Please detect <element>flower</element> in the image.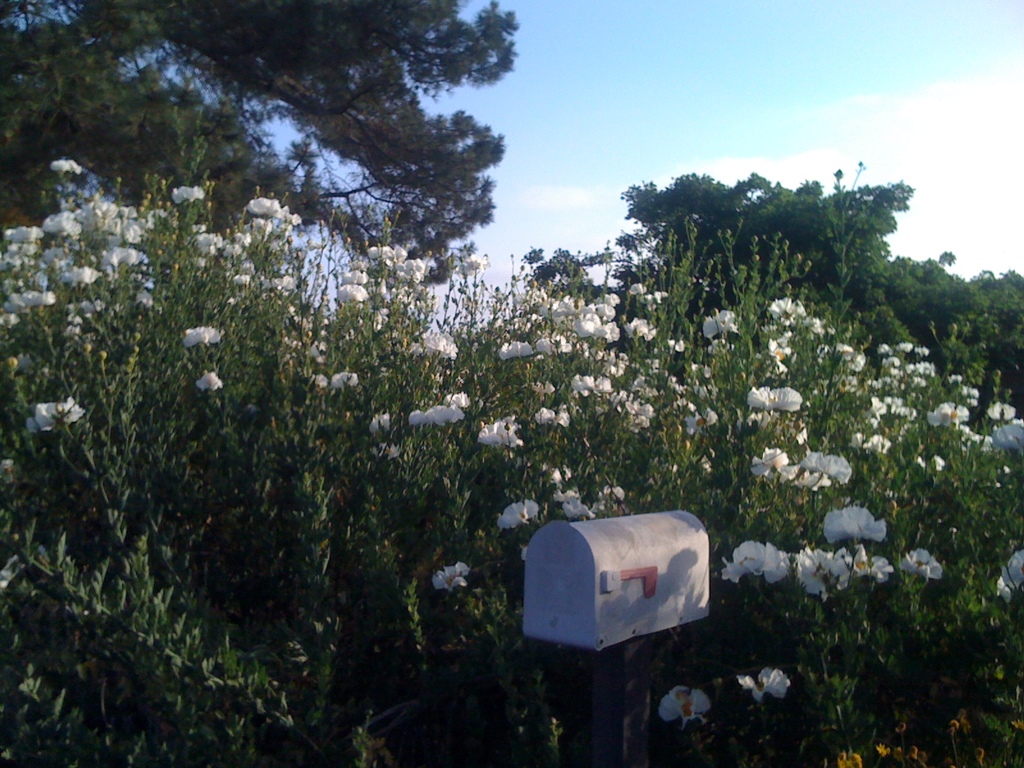
<region>826, 506, 886, 540</region>.
